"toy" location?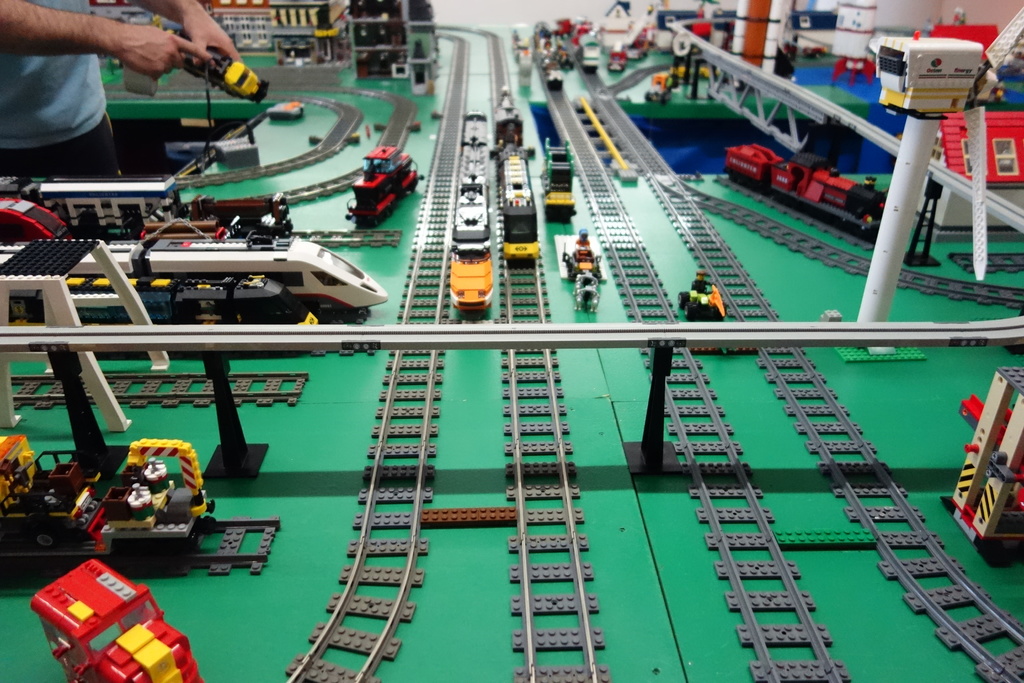
pyautogui.locateOnScreen(569, 20, 600, 47)
